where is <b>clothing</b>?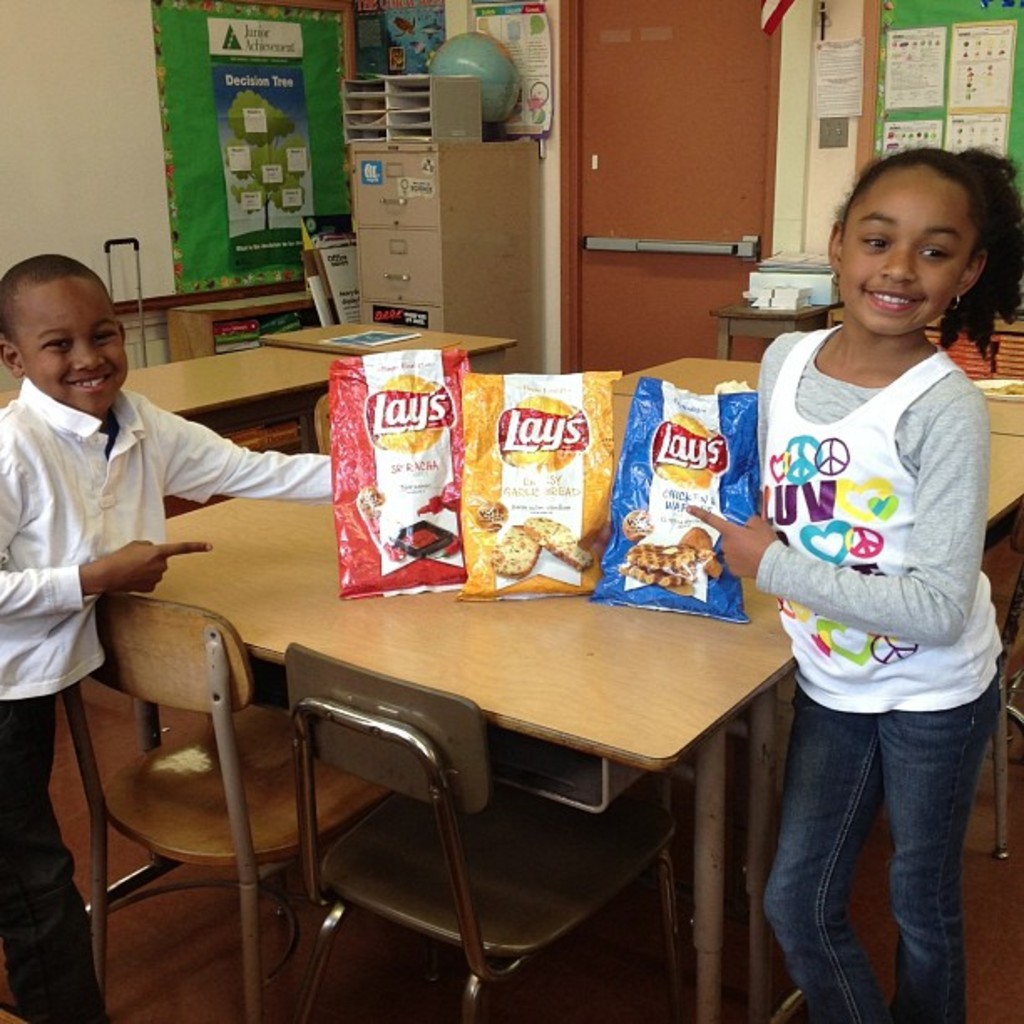
0/390/318/1022.
